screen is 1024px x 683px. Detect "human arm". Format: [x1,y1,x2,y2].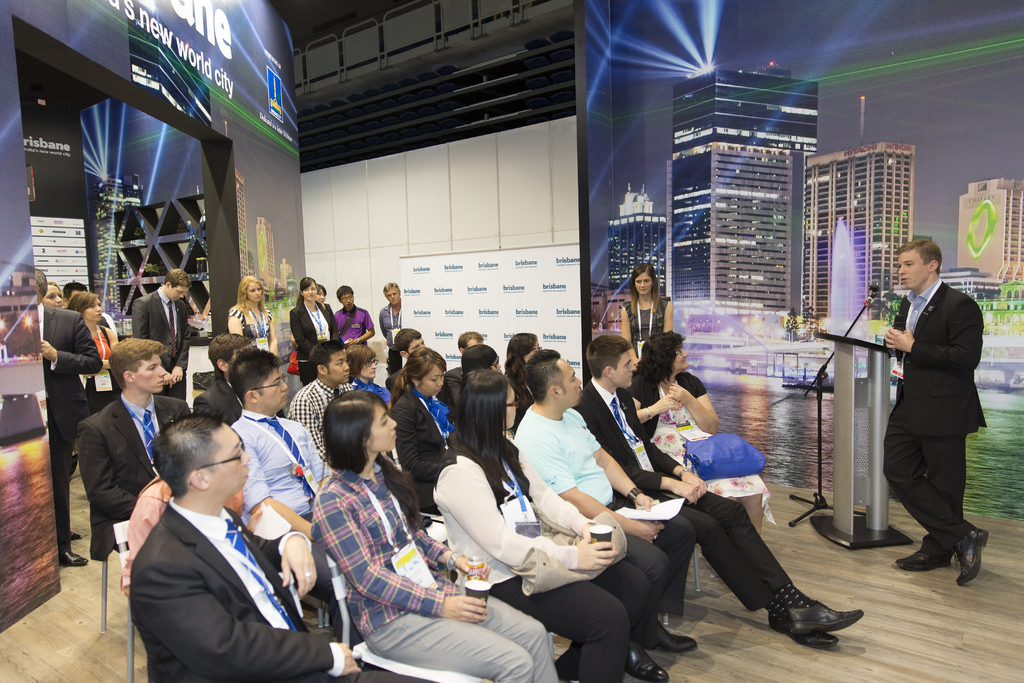
[139,568,362,682].
